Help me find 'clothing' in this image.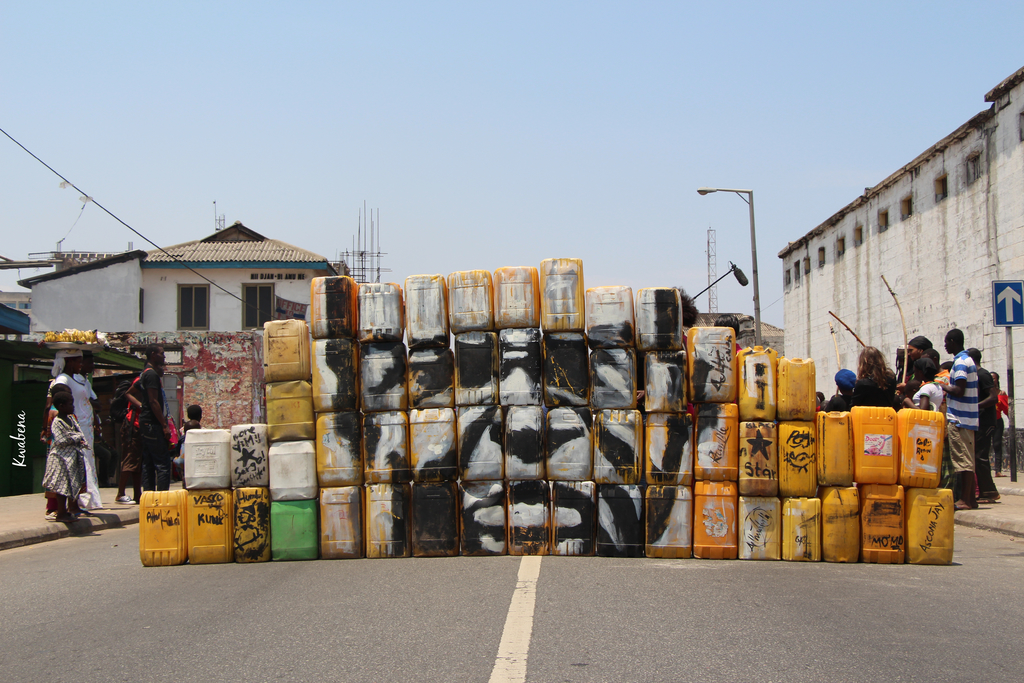
Found it: pyautogui.locateOnScreen(944, 347, 981, 473).
